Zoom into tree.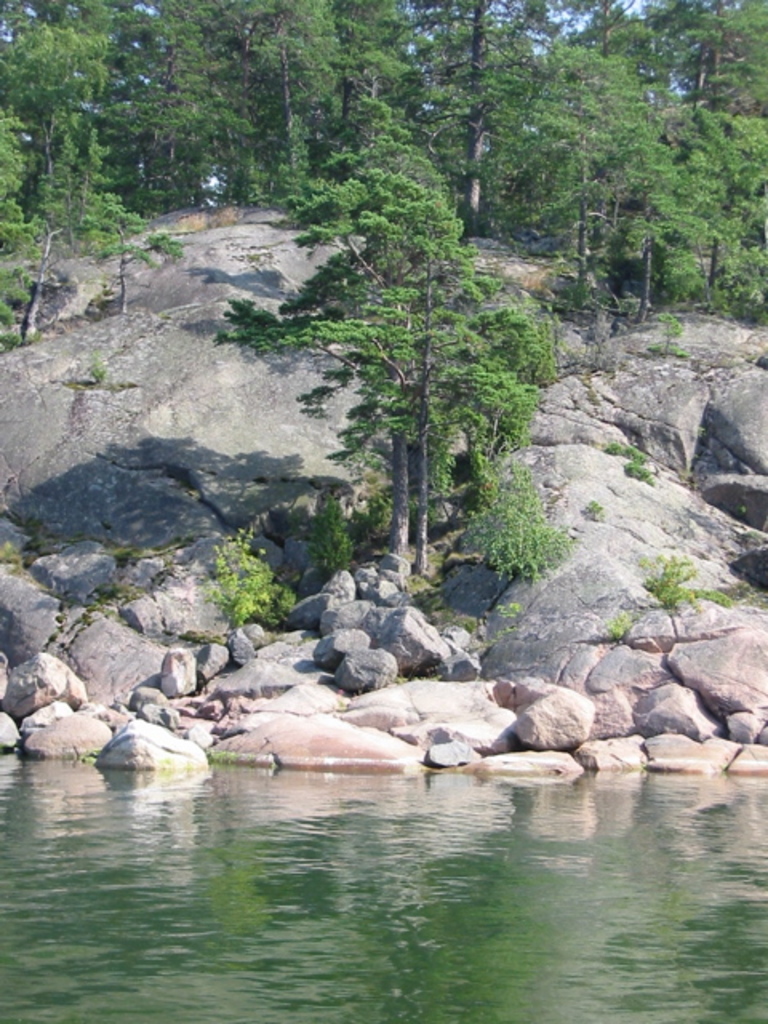
Zoom target: BBox(635, 0, 766, 349).
